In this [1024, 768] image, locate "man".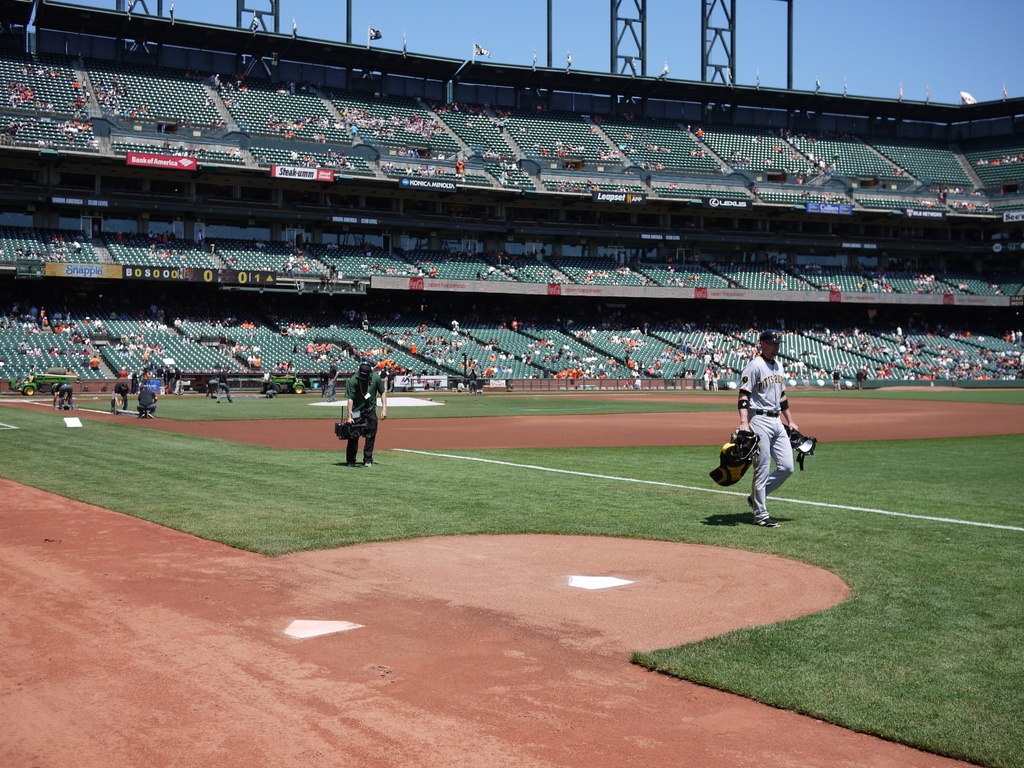
Bounding box: box=[450, 244, 460, 256].
